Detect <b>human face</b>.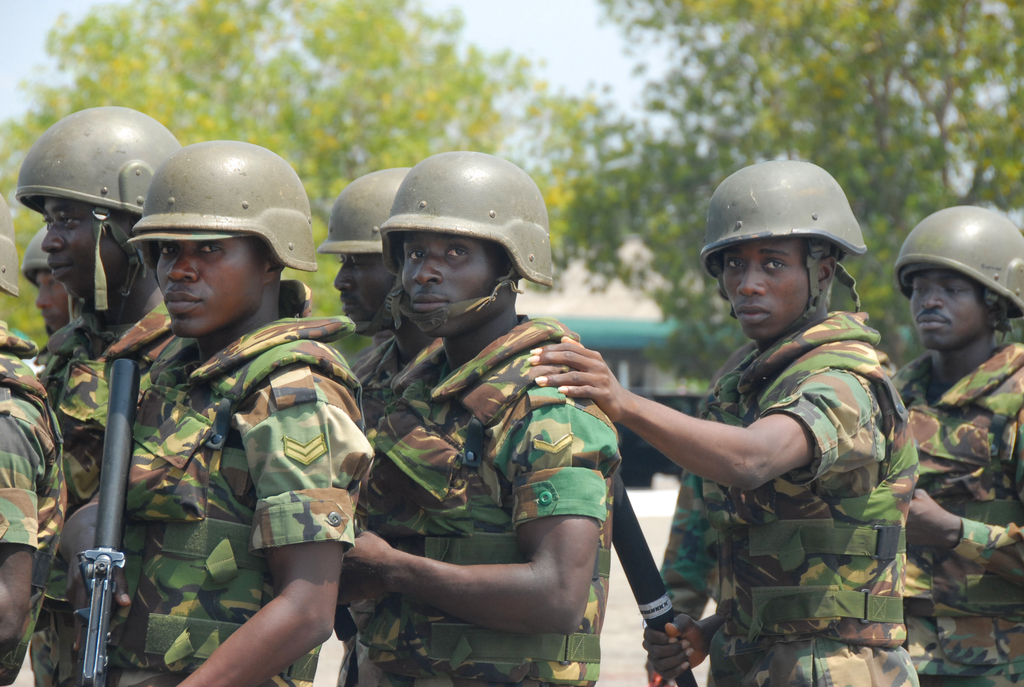
Detected at box(38, 278, 63, 324).
